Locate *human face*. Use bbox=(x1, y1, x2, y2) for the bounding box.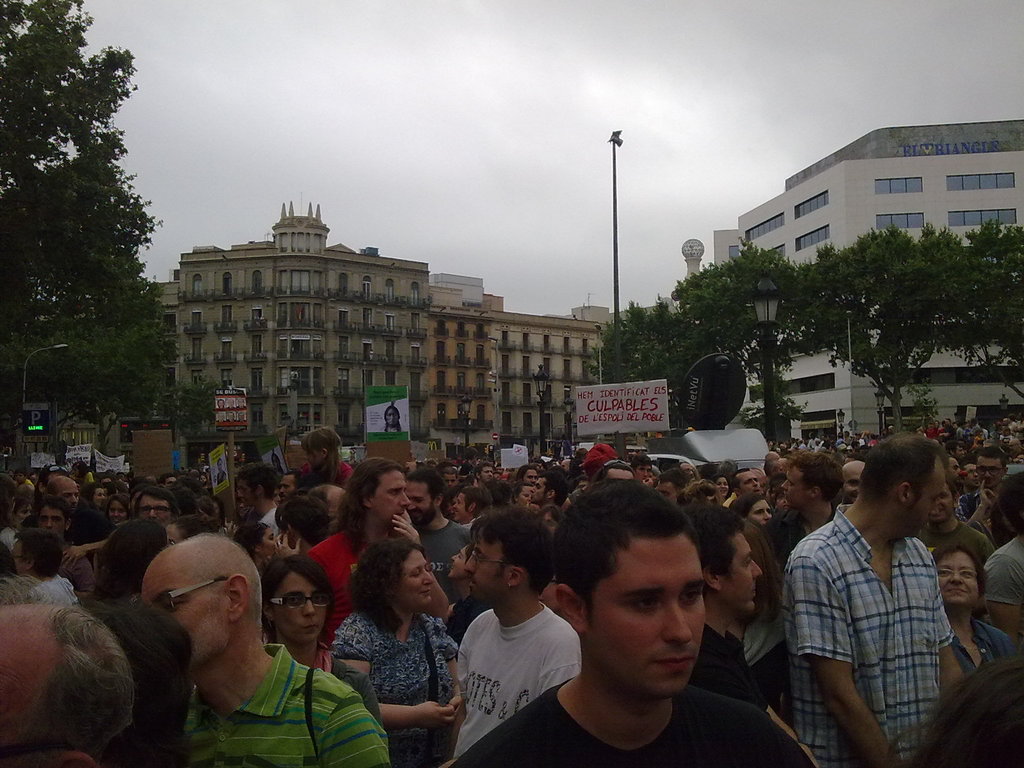
bbox=(738, 469, 764, 495).
